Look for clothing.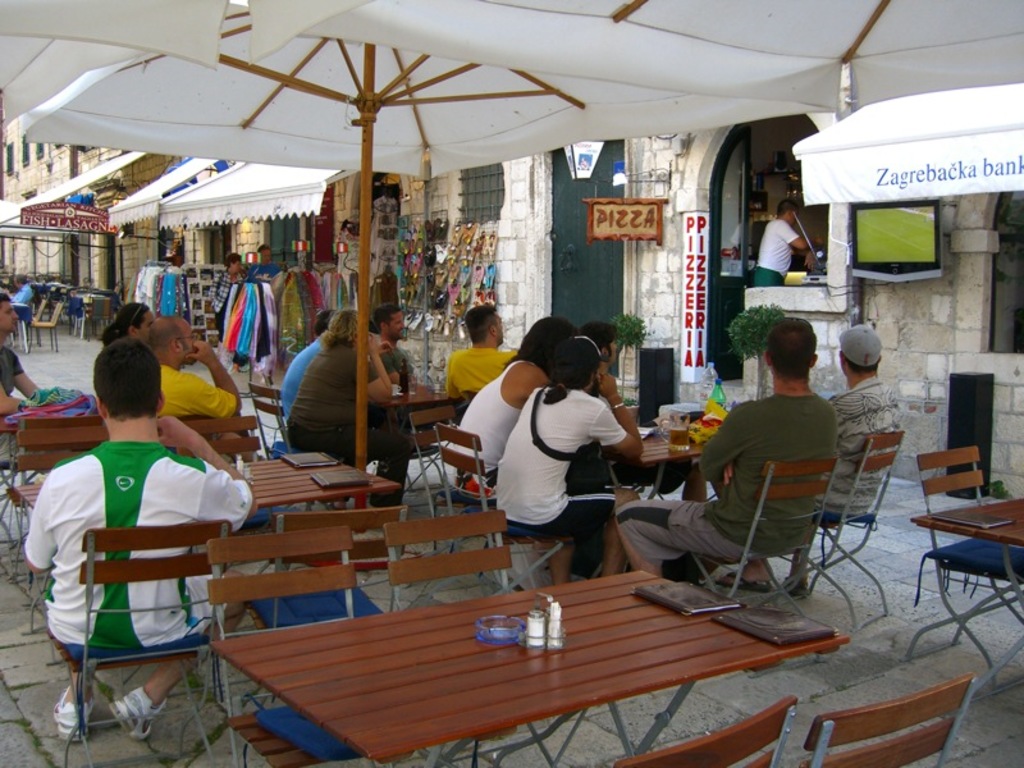
Found: {"left": 0, "top": 349, "right": 29, "bottom": 390}.
